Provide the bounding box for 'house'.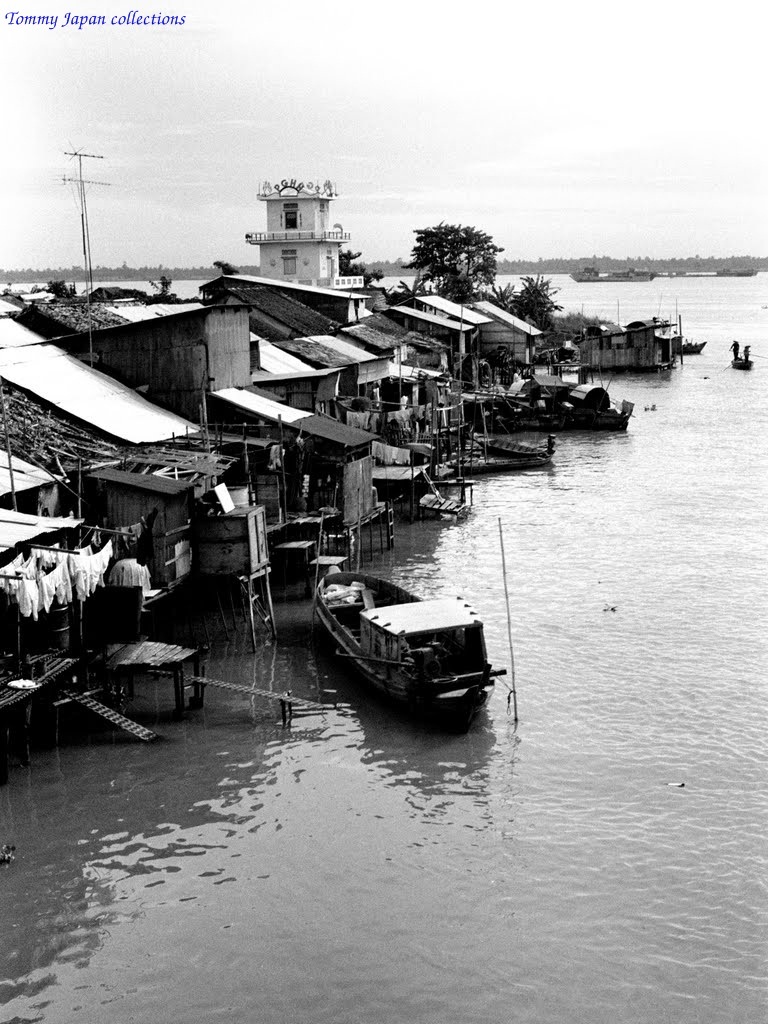
{"x1": 387, "y1": 287, "x2": 509, "y2": 360}.
